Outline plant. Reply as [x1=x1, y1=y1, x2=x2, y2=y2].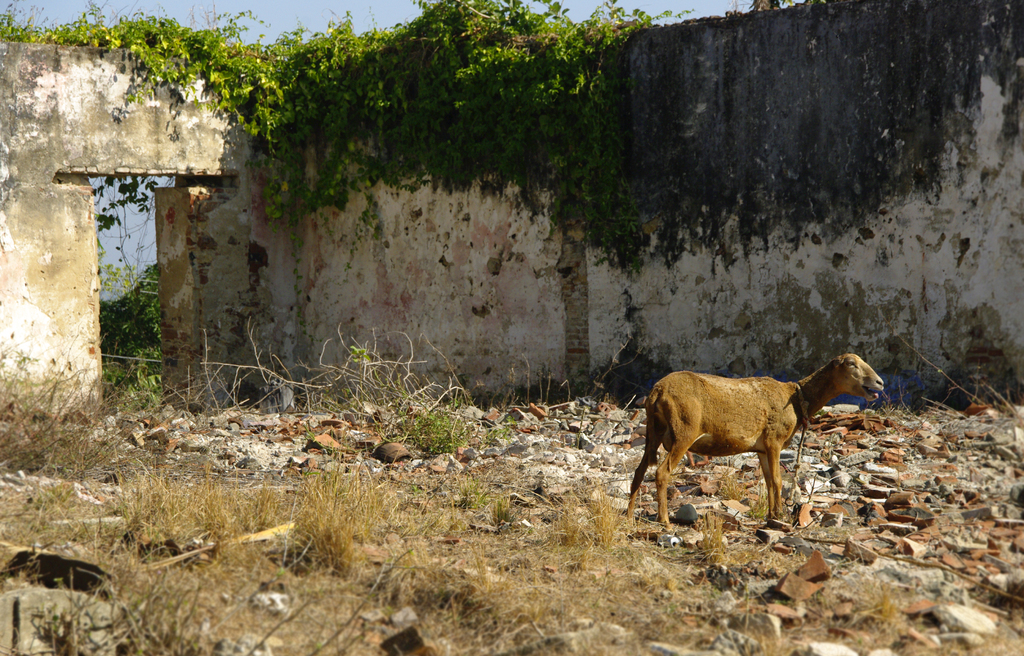
[x1=287, y1=470, x2=383, y2=577].
